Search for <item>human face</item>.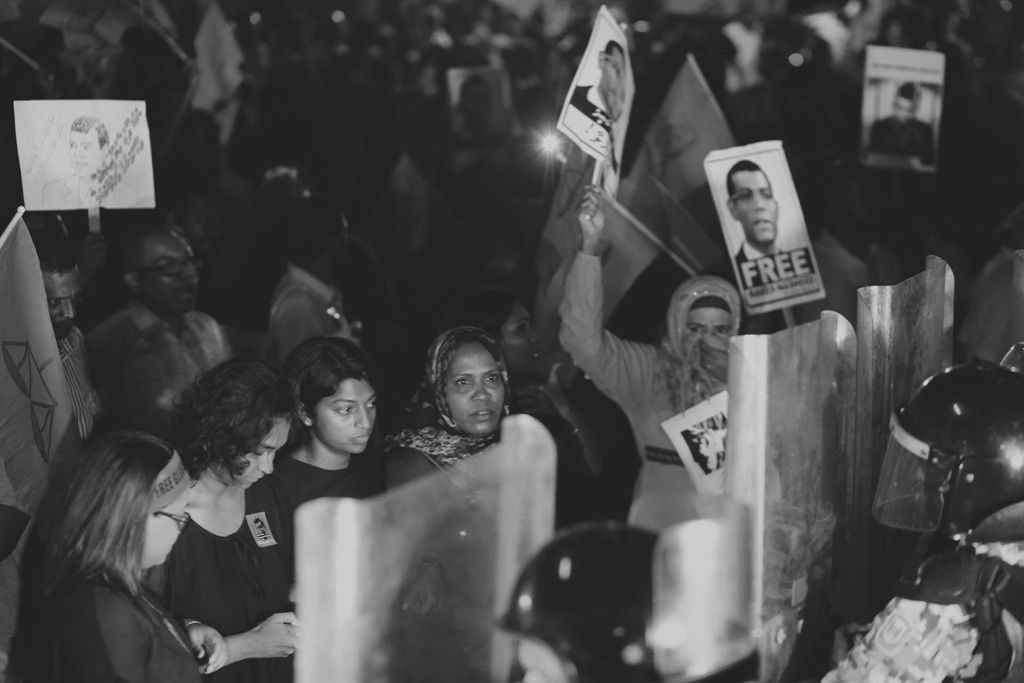
Found at (x1=515, y1=638, x2=568, y2=682).
